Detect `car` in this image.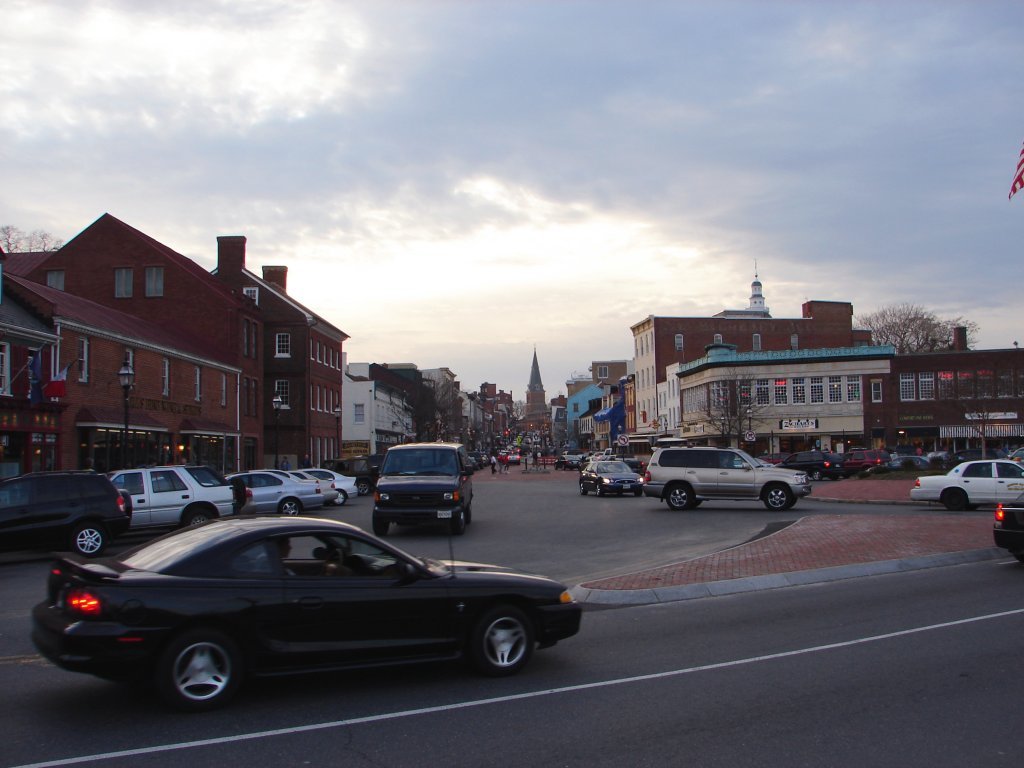
Detection: 909:450:1023:508.
